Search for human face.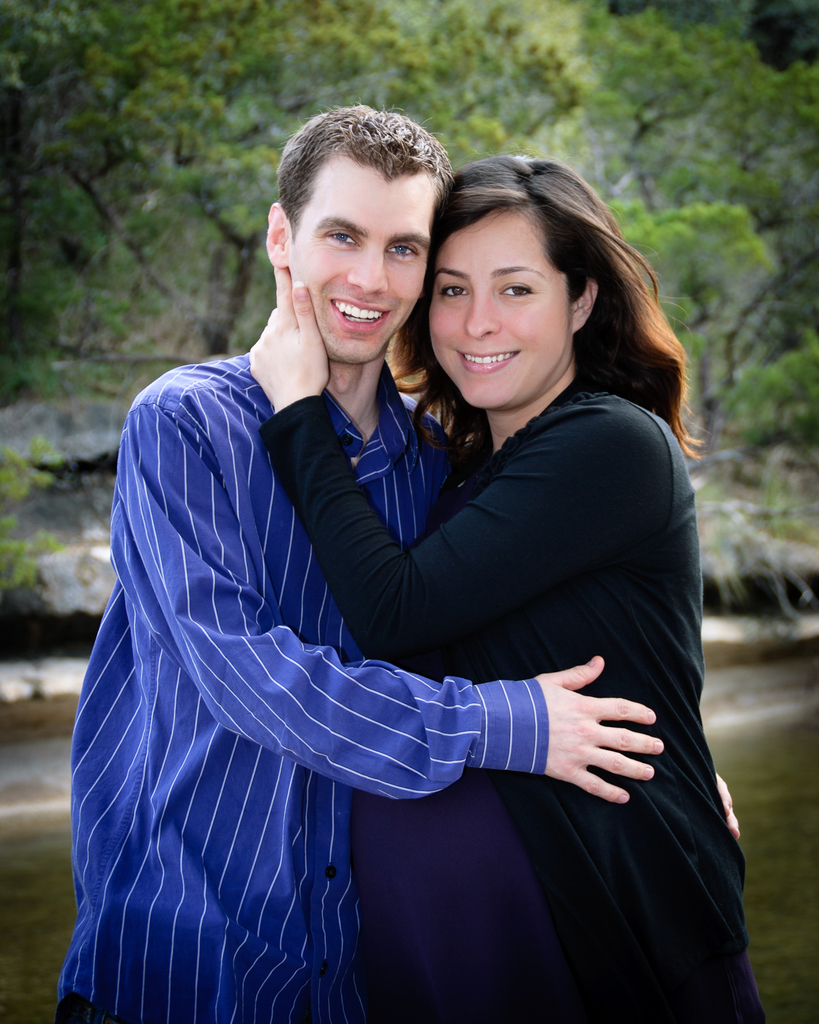
Found at left=293, top=154, right=441, bottom=364.
